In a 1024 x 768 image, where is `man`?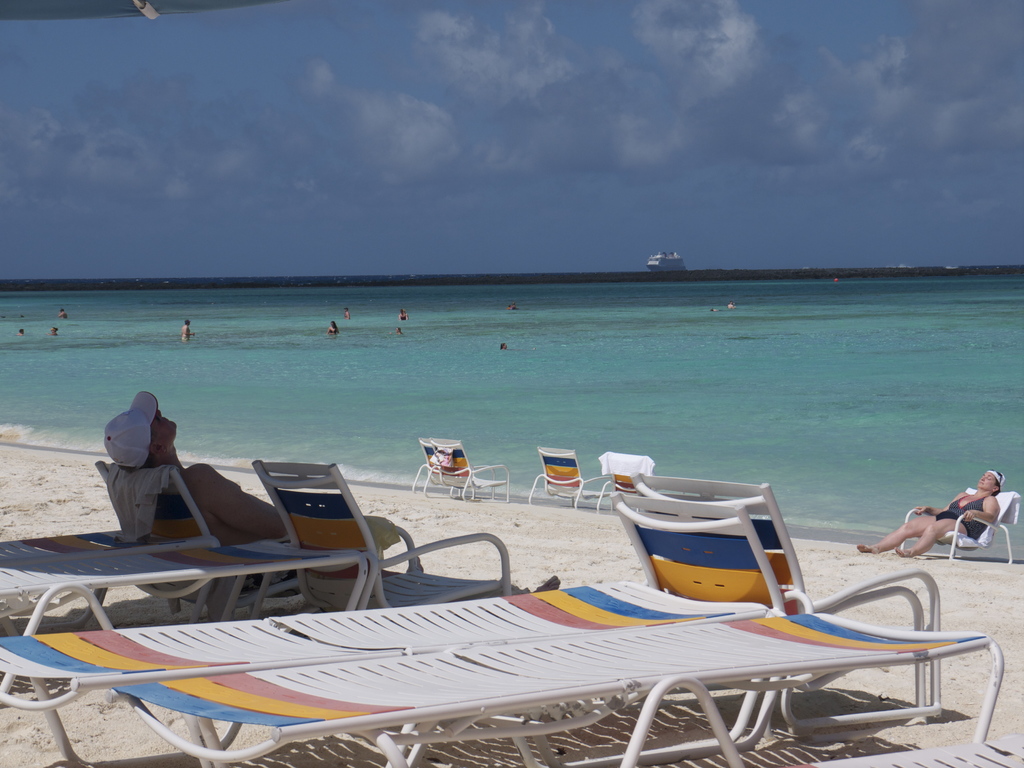
344/307/351/321.
